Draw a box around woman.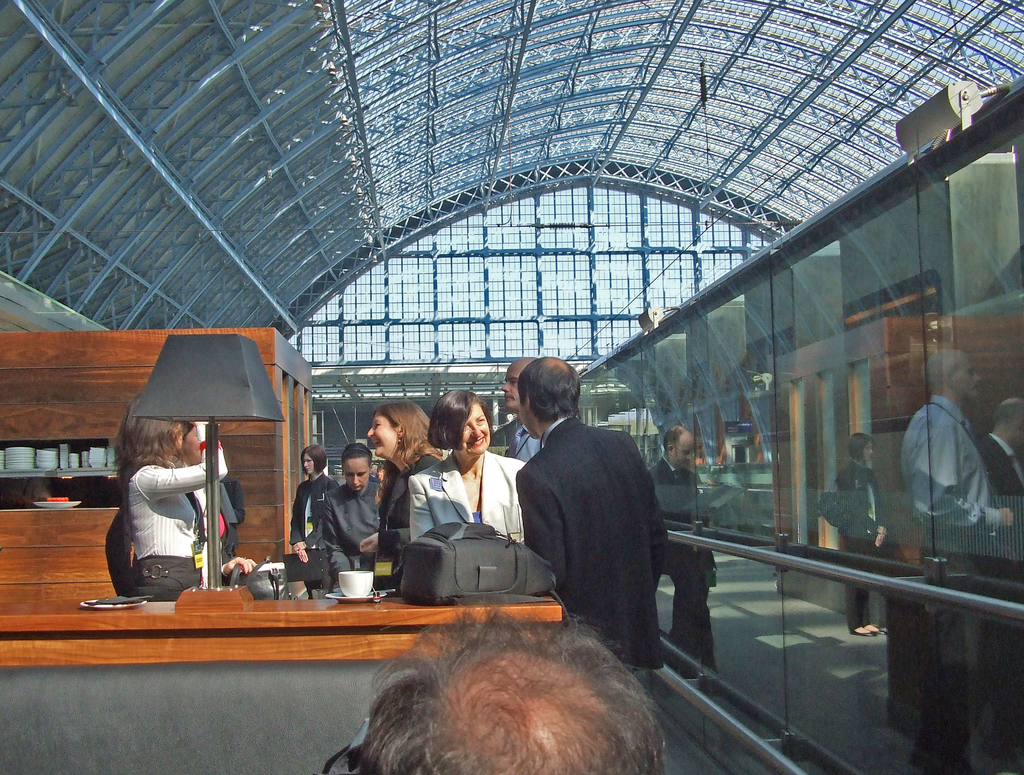
284,441,344,566.
